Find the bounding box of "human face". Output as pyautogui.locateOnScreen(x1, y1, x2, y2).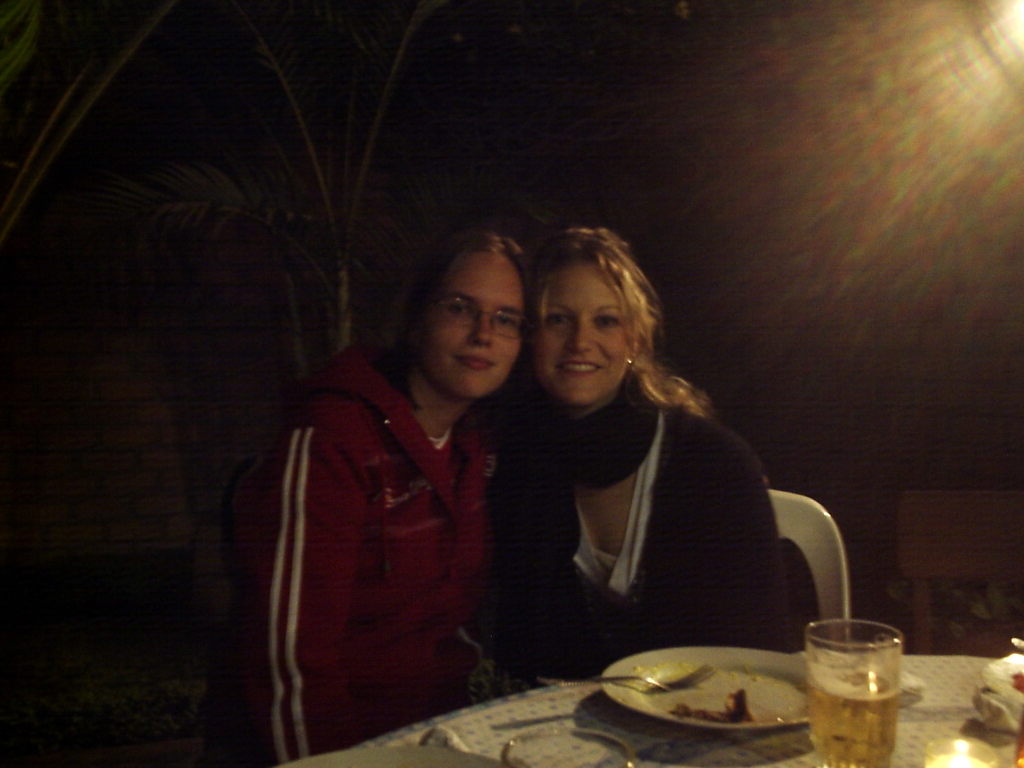
pyautogui.locateOnScreen(413, 252, 528, 401).
